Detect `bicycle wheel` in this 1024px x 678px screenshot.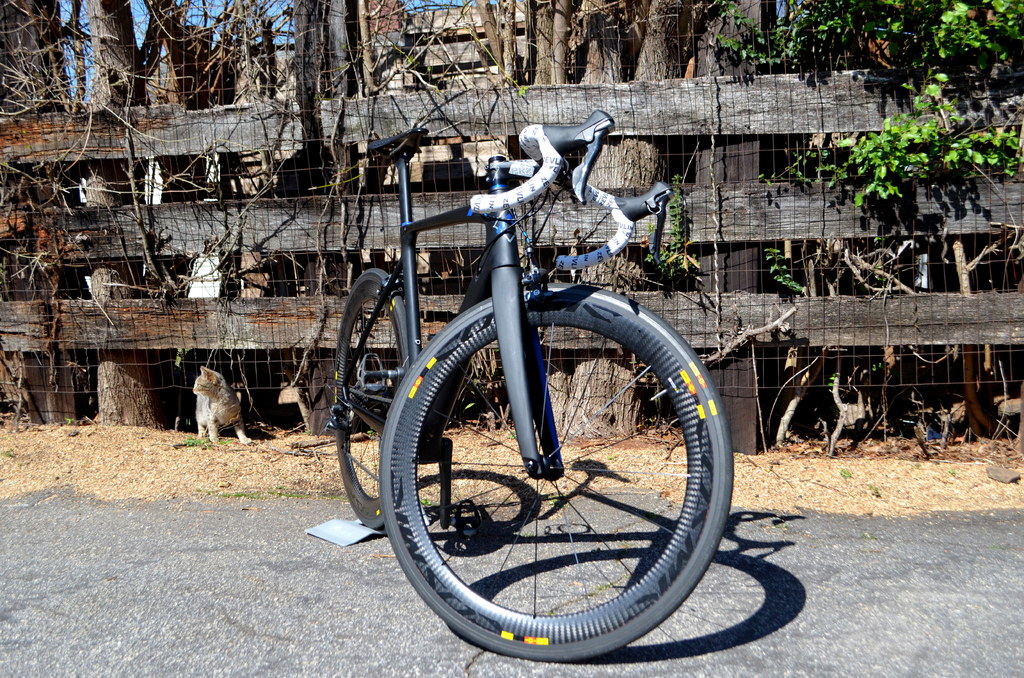
Detection: [x1=366, y1=277, x2=764, y2=677].
